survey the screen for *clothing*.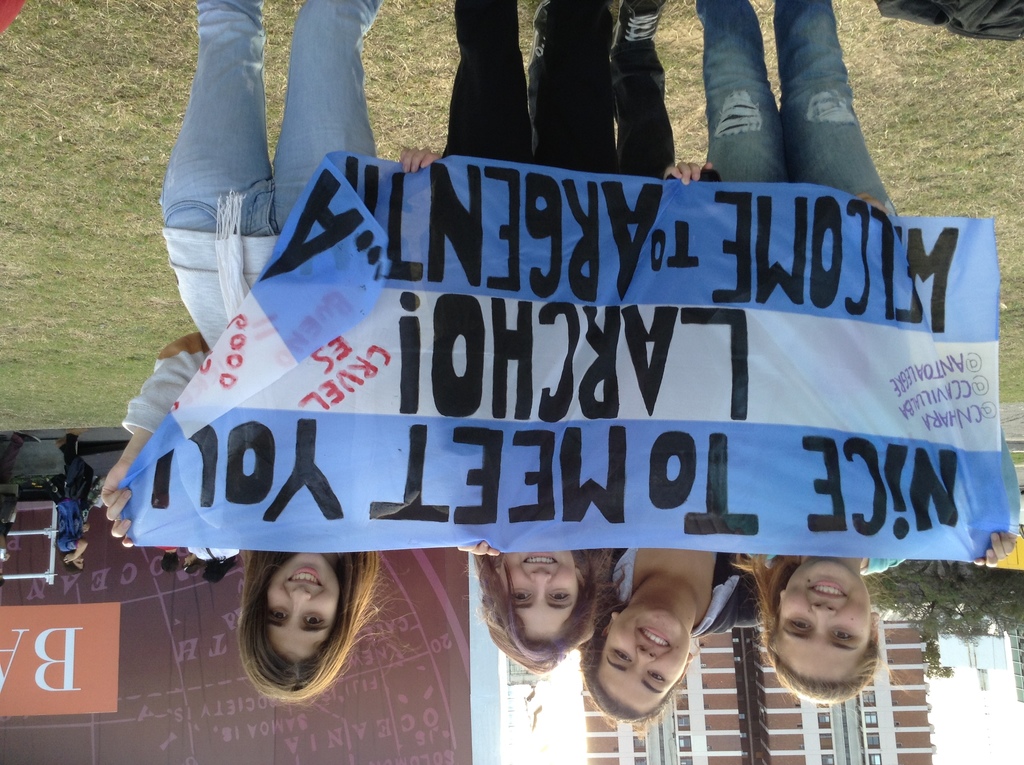
Survey found: rect(616, 38, 761, 640).
